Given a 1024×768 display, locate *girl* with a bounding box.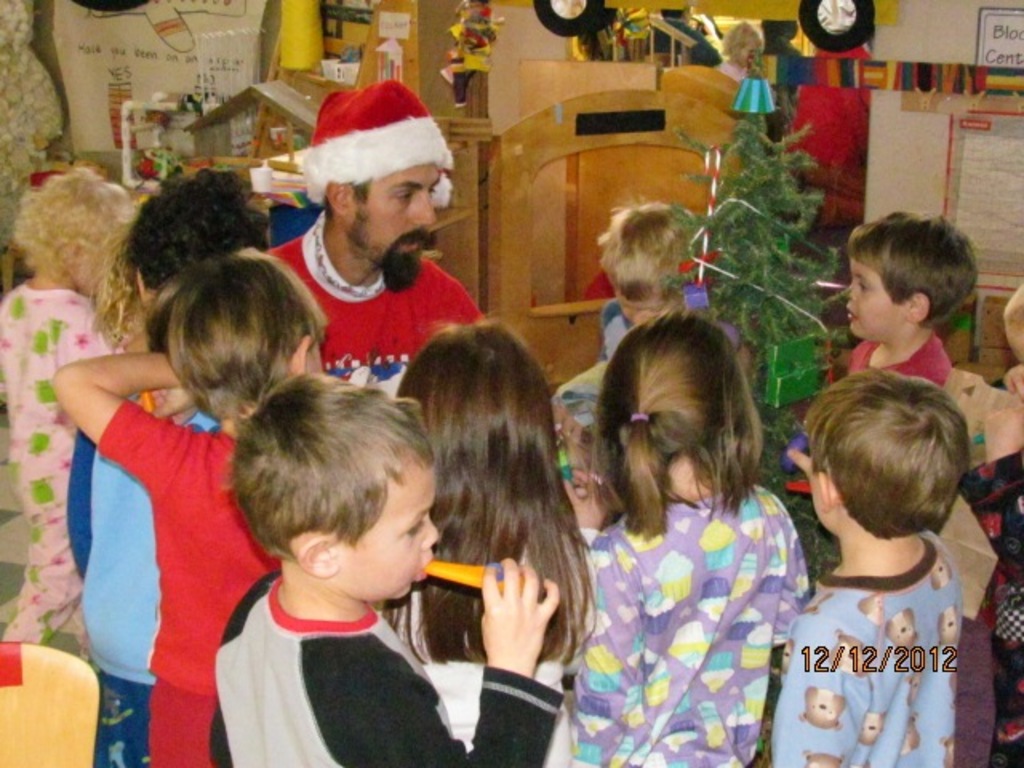
Located: rect(566, 314, 813, 766).
